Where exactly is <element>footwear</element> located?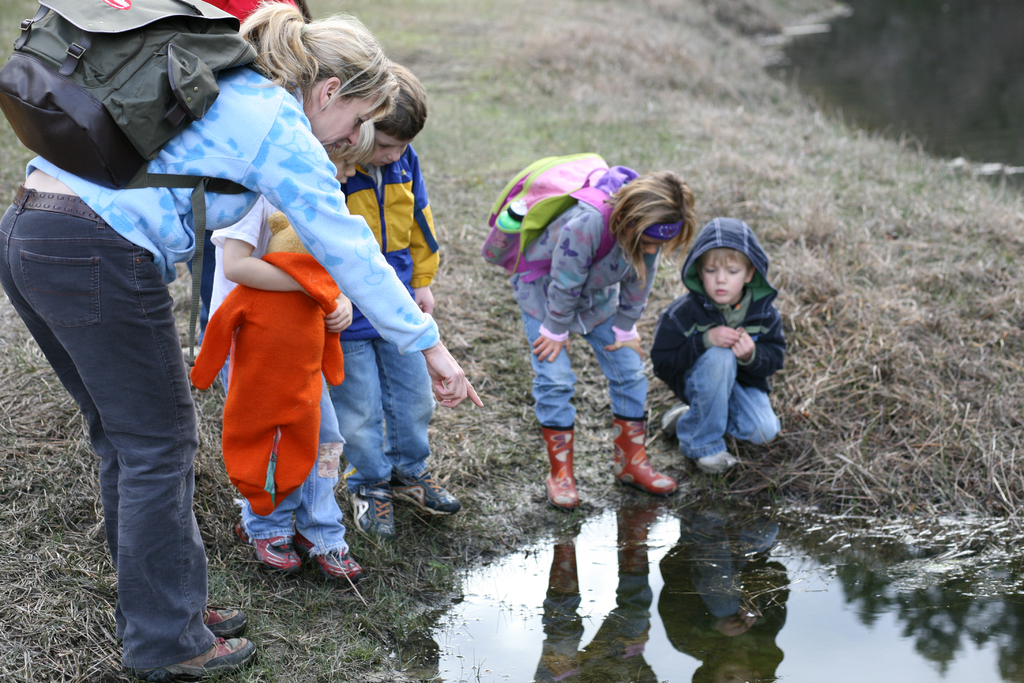
Its bounding box is 608, 401, 685, 504.
